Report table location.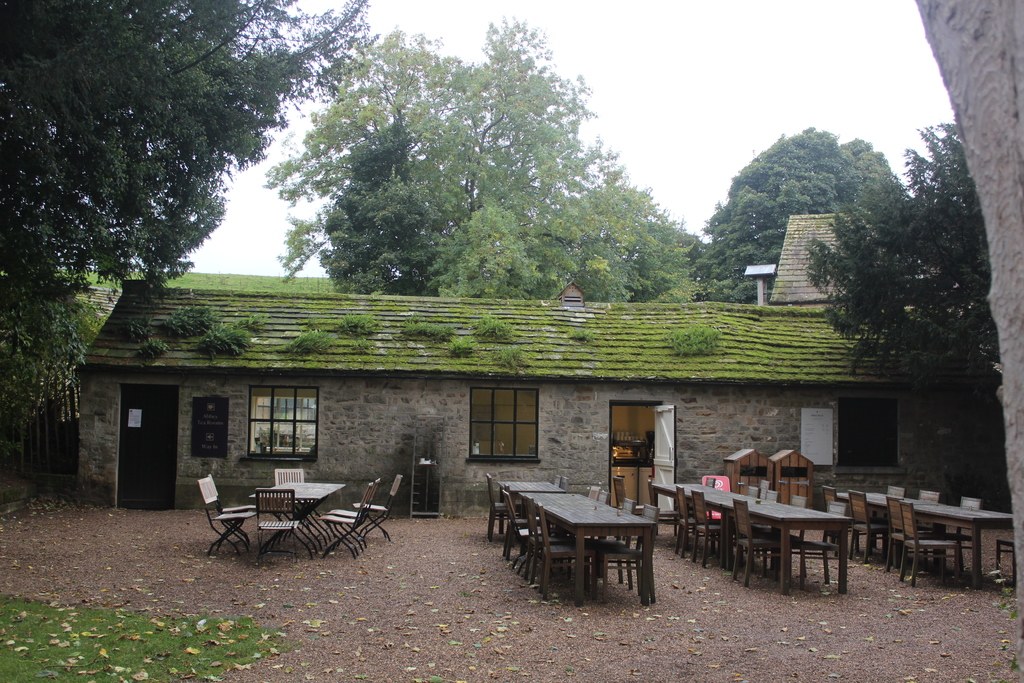
Report: left=499, top=476, right=566, bottom=536.
